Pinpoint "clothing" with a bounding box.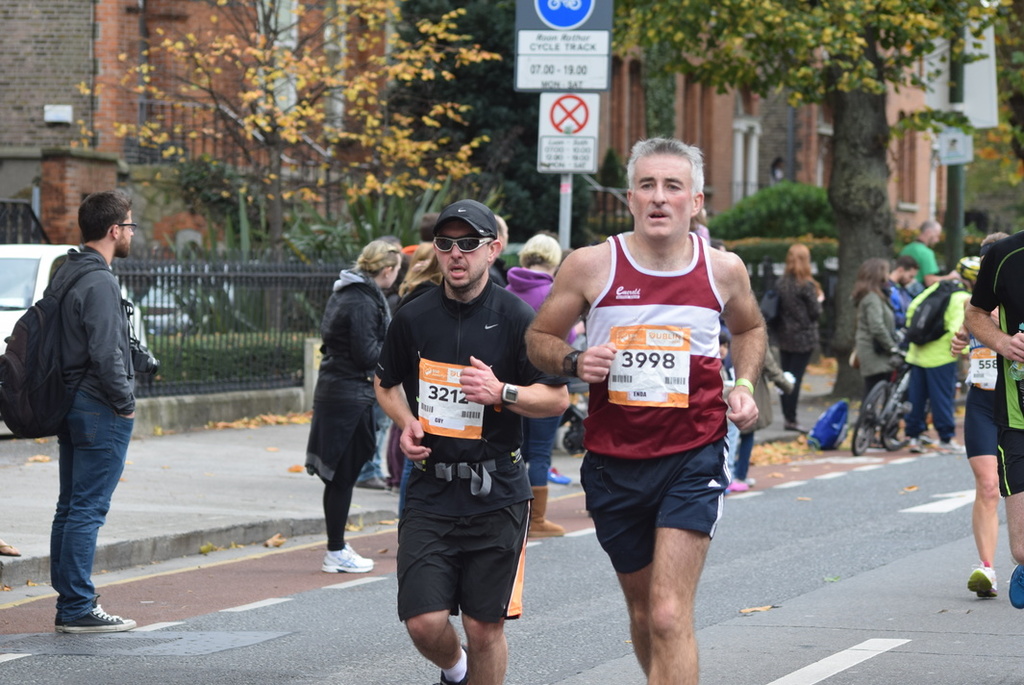
rect(351, 277, 415, 496).
